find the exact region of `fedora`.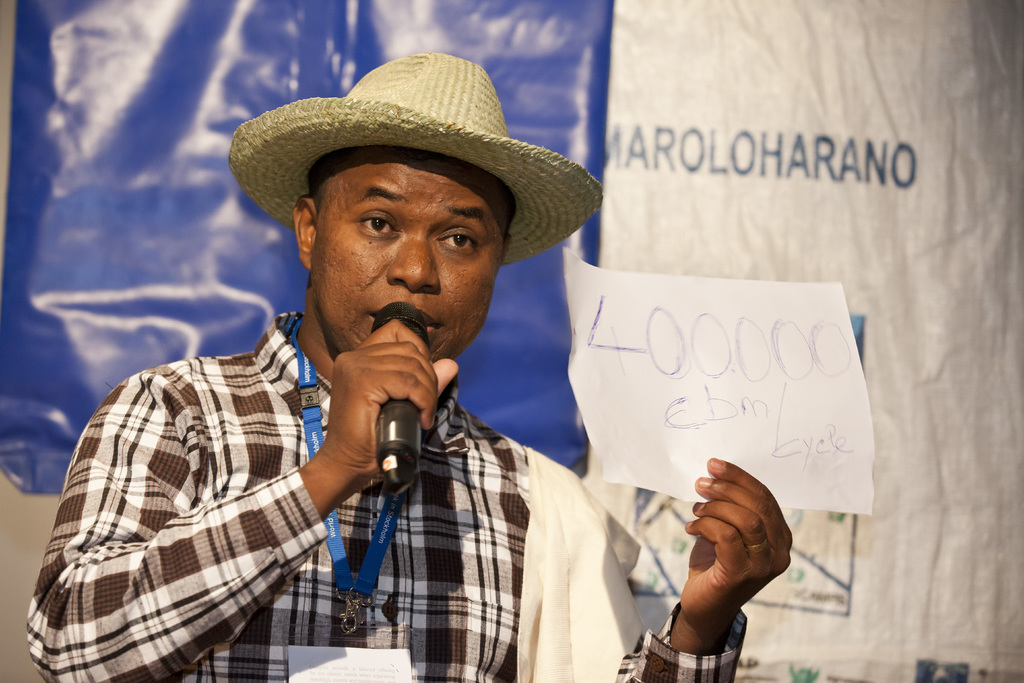
Exact region: BBox(232, 41, 589, 292).
